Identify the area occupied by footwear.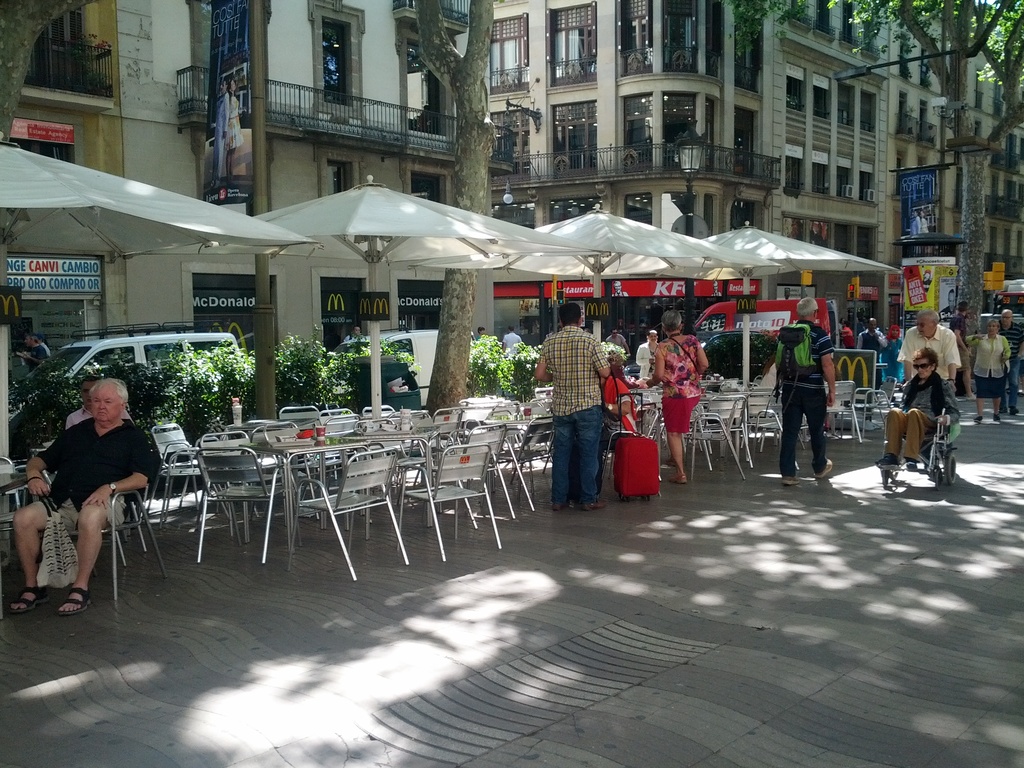
Area: [left=3, top=580, right=45, bottom=613].
